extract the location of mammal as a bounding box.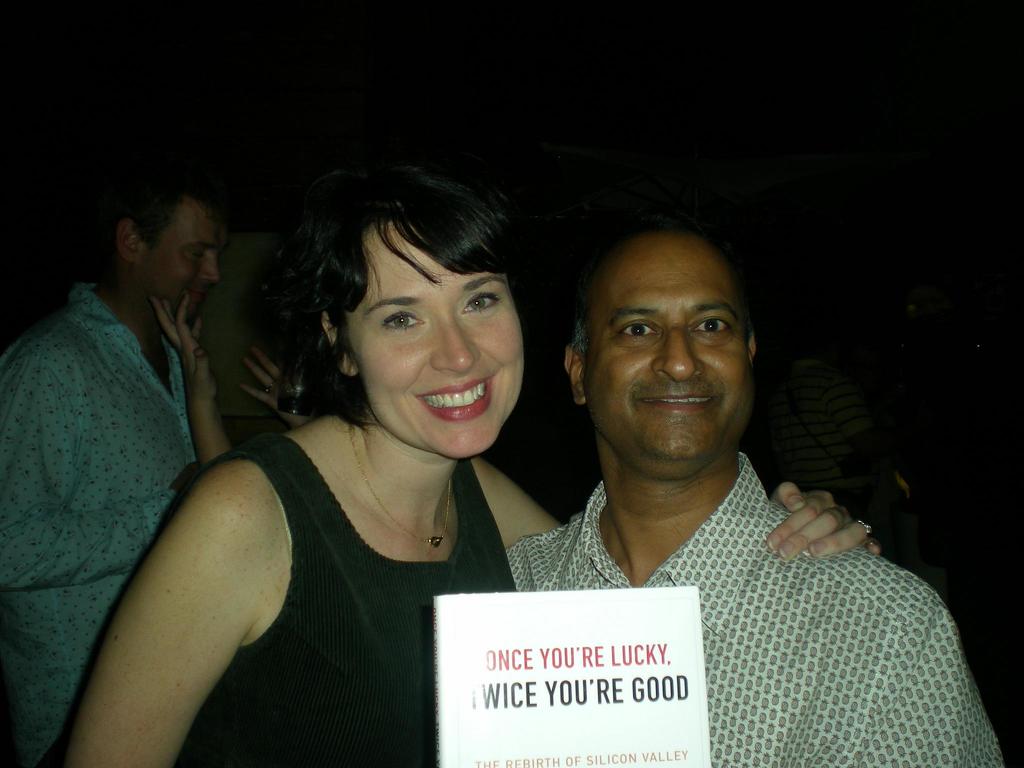
rect(51, 163, 872, 767).
